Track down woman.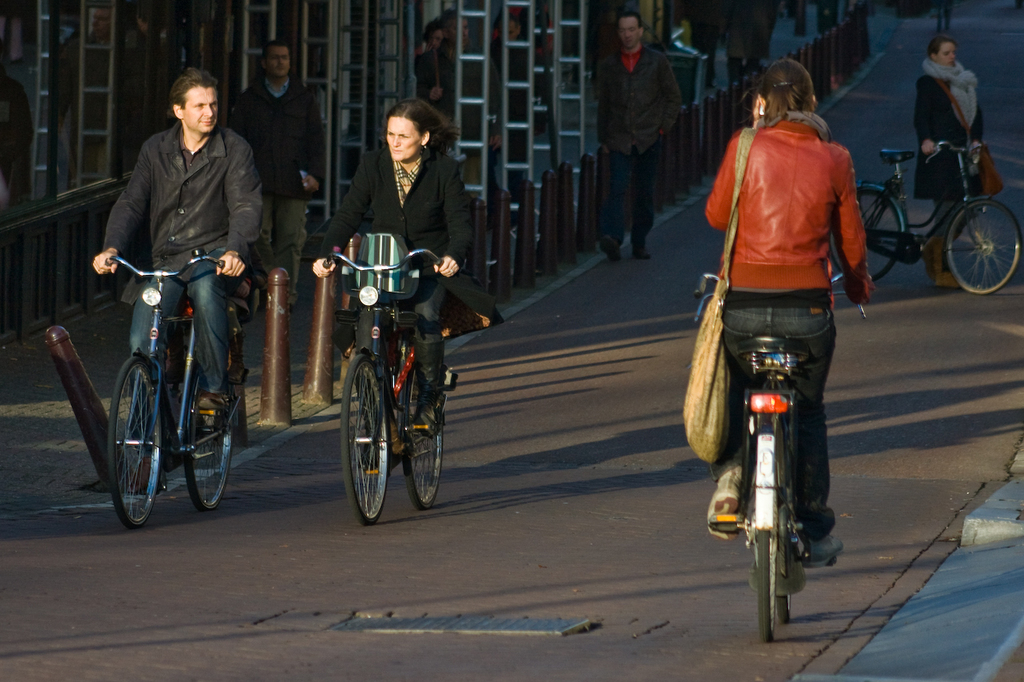
Tracked to x1=694 y1=45 x2=886 y2=580.
